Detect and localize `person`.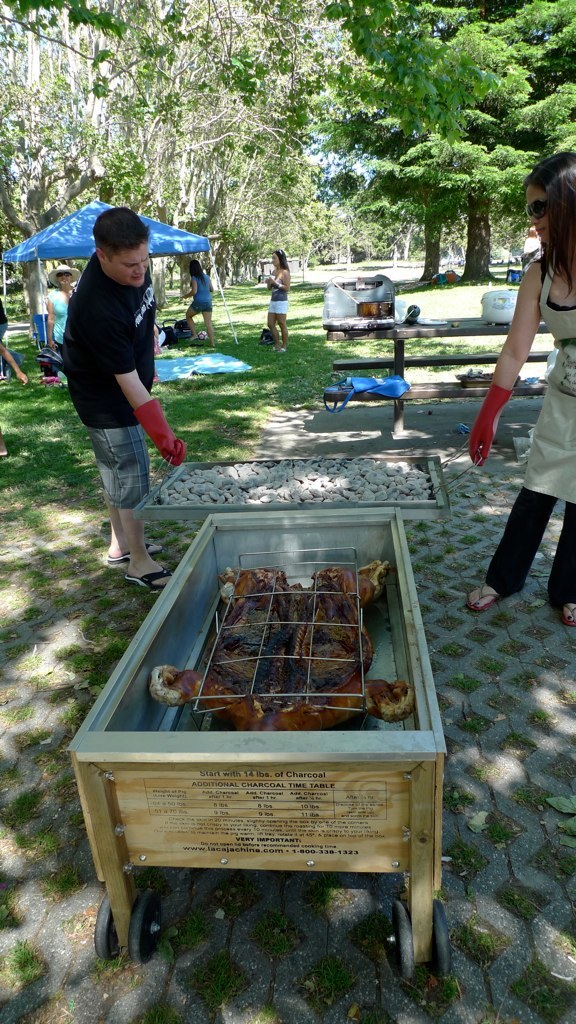
Localized at <box>267,250,292,344</box>.
